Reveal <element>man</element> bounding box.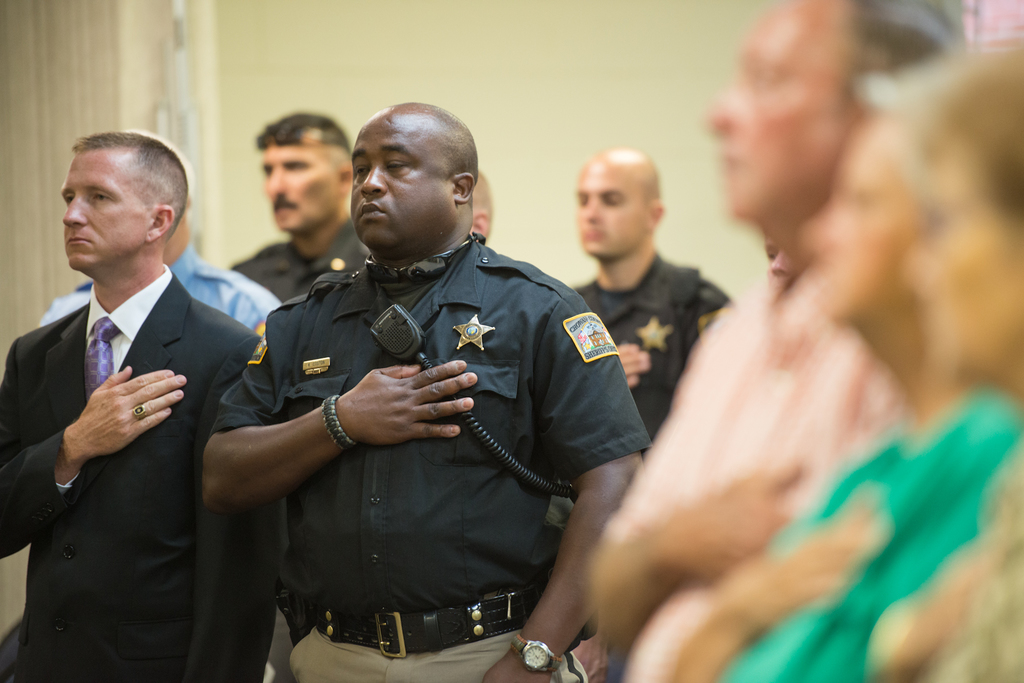
Revealed: 200,95,651,682.
